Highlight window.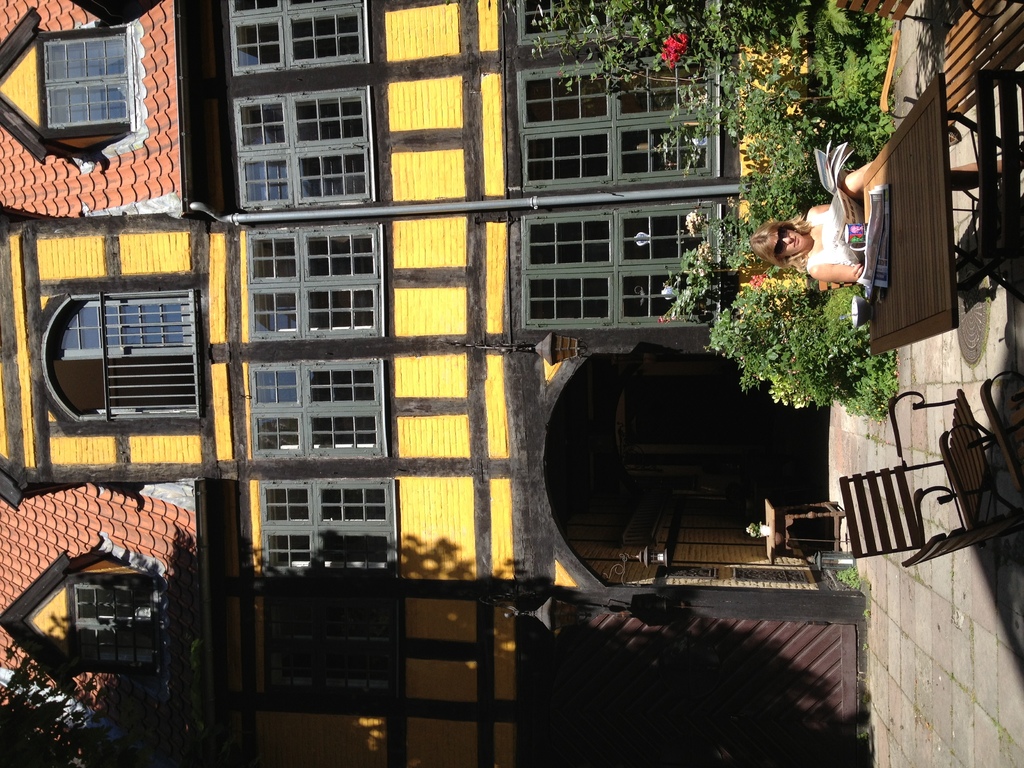
Highlighted region: [x1=246, y1=479, x2=399, y2=568].
